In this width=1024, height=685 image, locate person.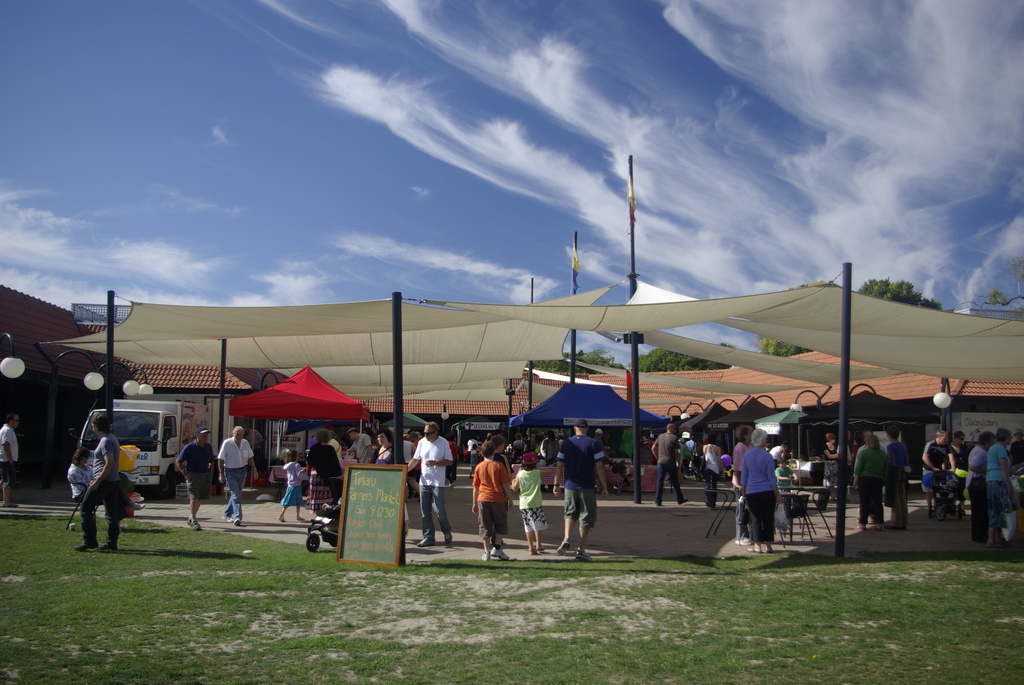
Bounding box: (733, 423, 753, 484).
